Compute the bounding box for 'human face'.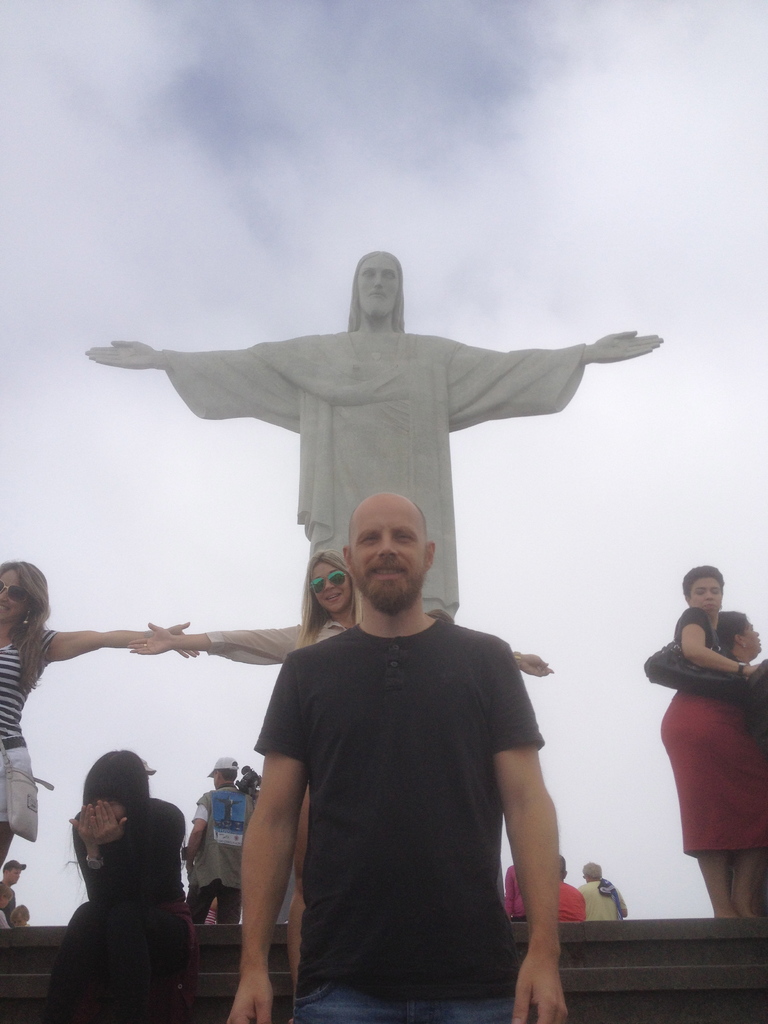
314,556,347,618.
